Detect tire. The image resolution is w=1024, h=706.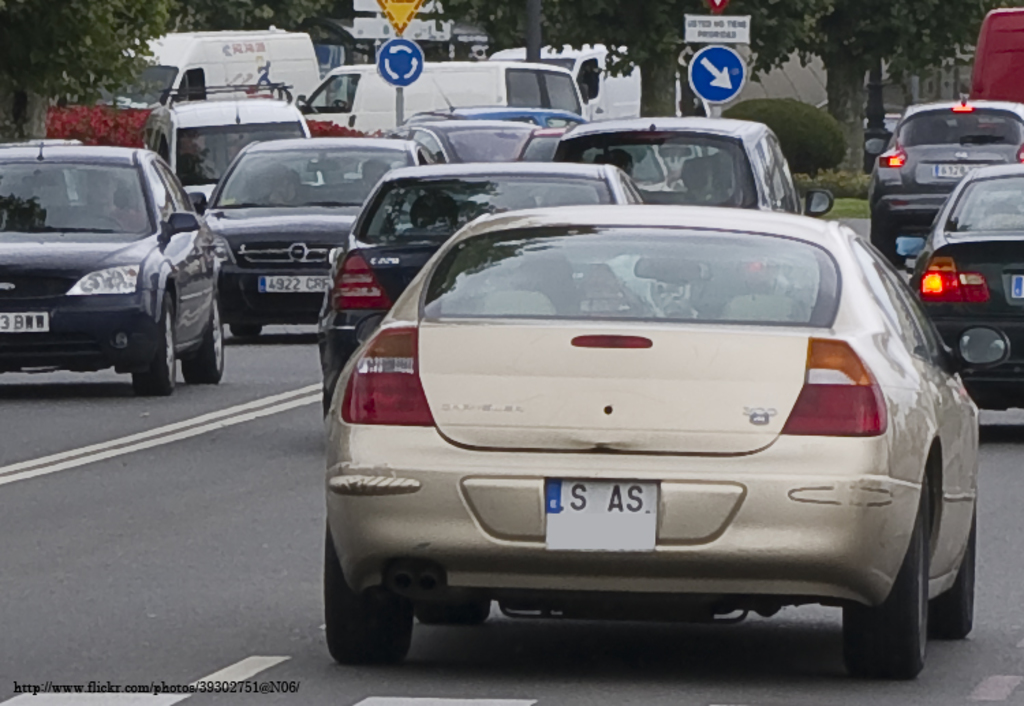
Rect(180, 298, 229, 382).
